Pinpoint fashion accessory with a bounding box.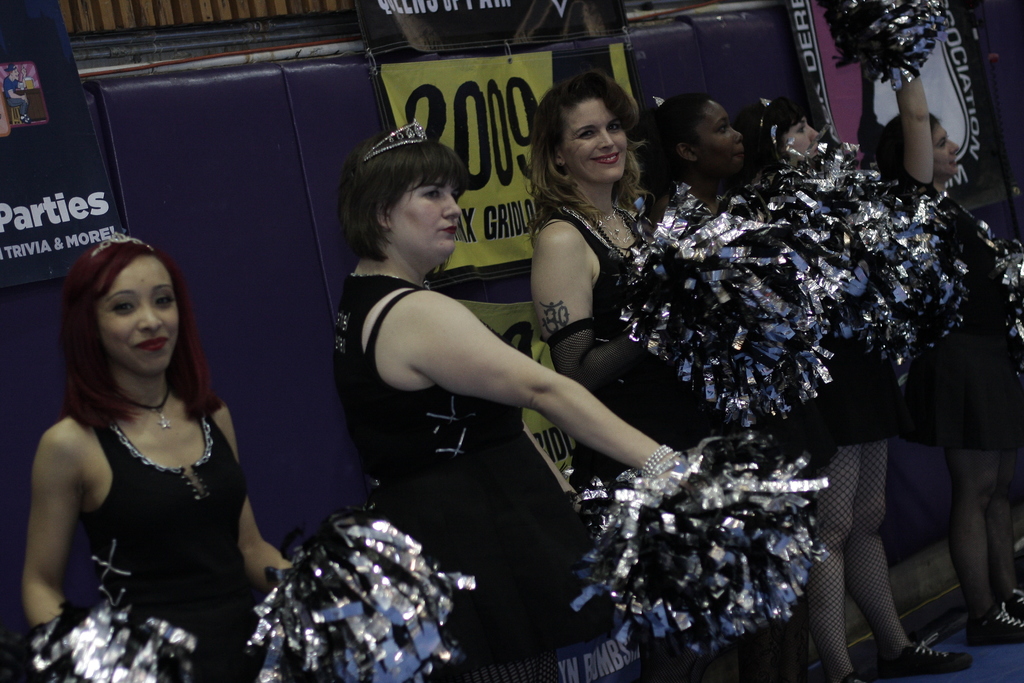
360,119,429,158.
